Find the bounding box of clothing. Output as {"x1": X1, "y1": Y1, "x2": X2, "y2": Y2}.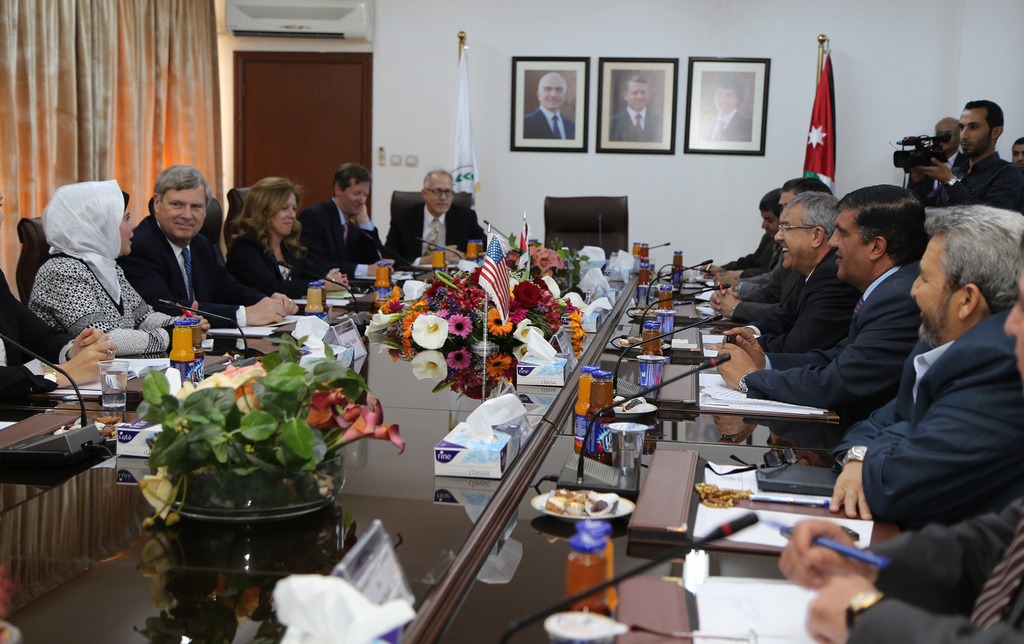
{"x1": 312, "y1": 192, "x2": 396, "y2": 289}.
